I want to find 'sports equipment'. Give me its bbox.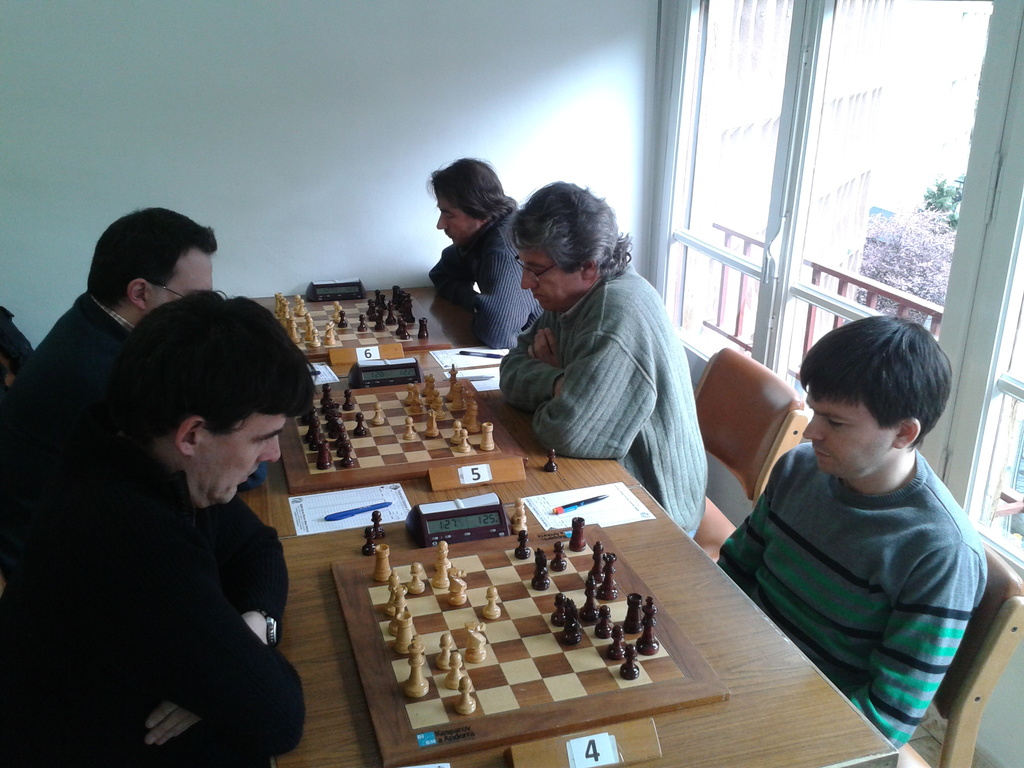
box=[274, 284, 449, 360].
